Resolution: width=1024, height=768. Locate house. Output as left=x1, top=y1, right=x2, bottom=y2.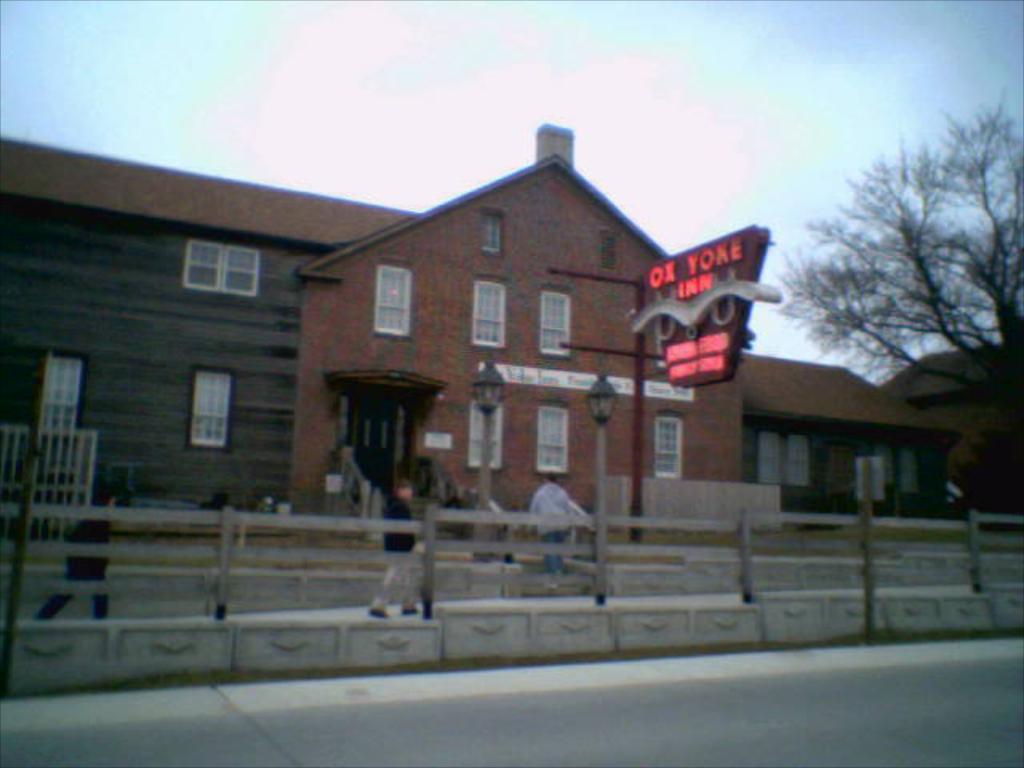
left=0, top=125, right=966, bottom=579.
